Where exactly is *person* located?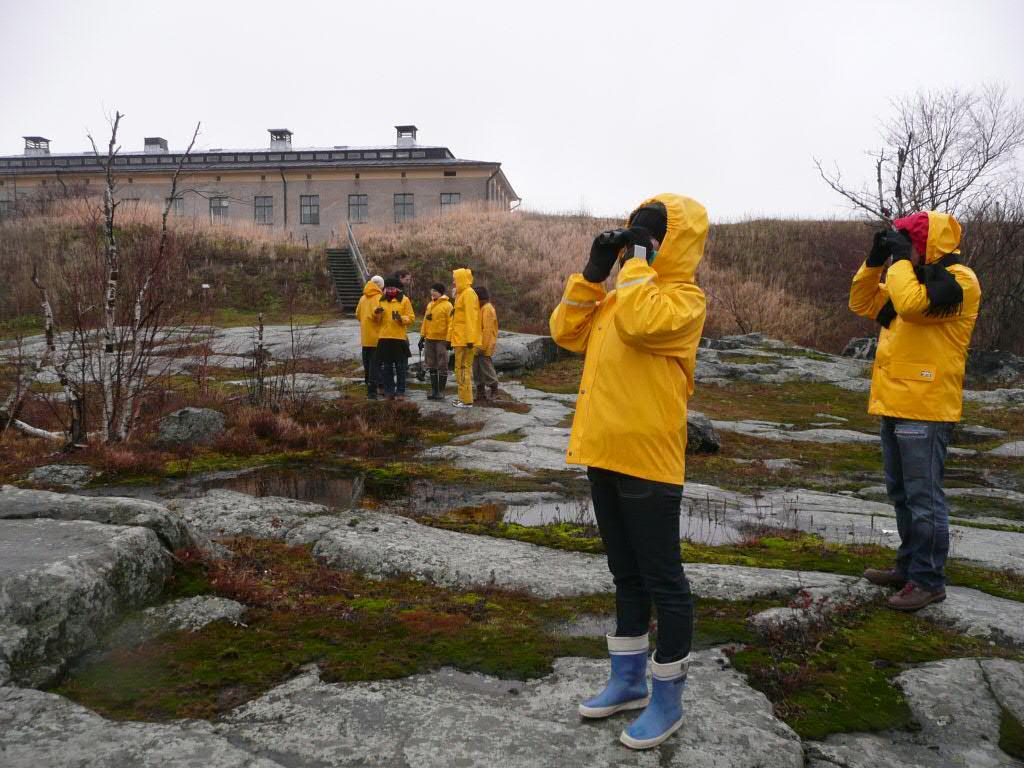
Its bounding box is bbox=[414, 281, 457, 400].
